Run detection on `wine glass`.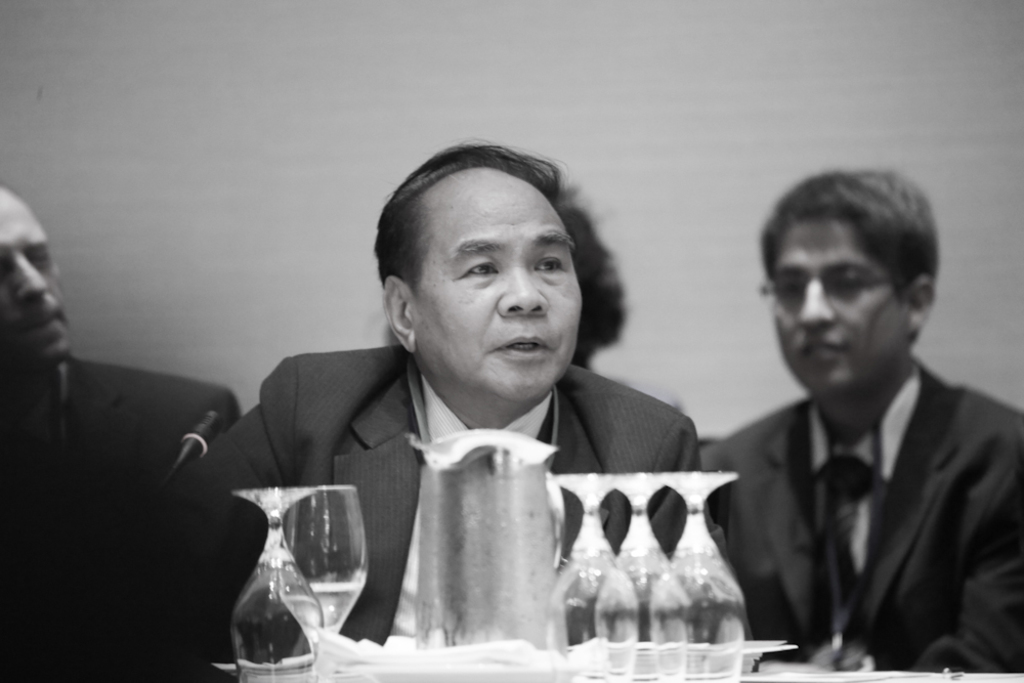
Result: {"x1": 290, "y1": 484, "x2": 367, "y2": 637}.
